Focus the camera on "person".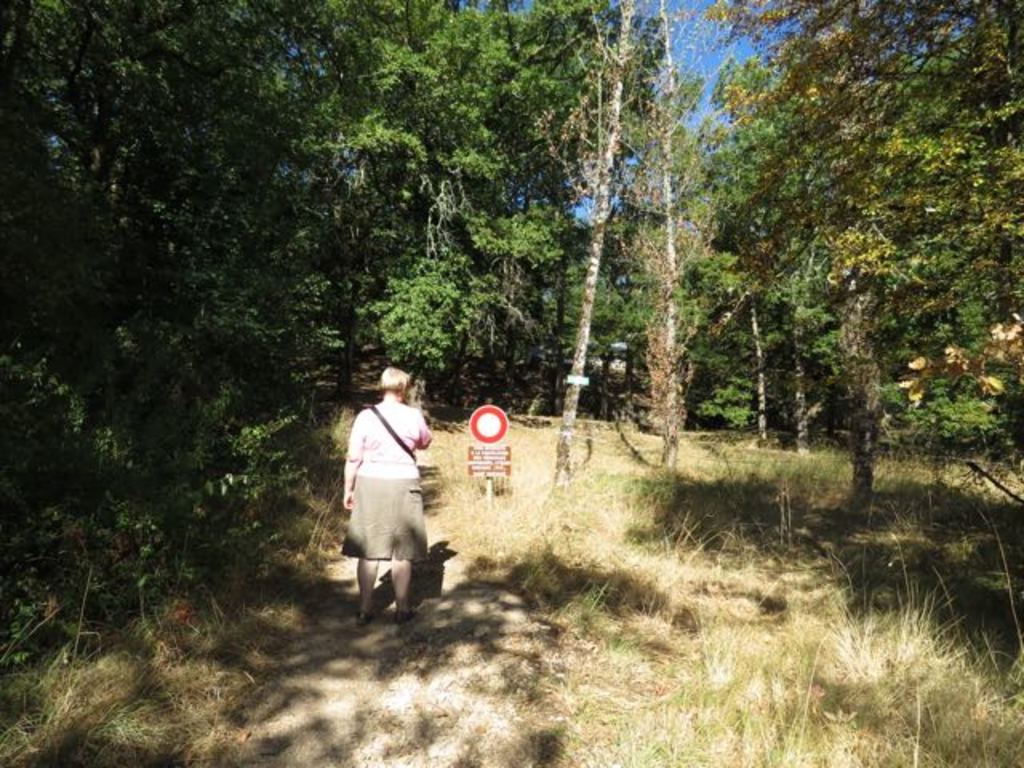
Focus region: (x1=339, y1=362, x2=440, y2=624).
